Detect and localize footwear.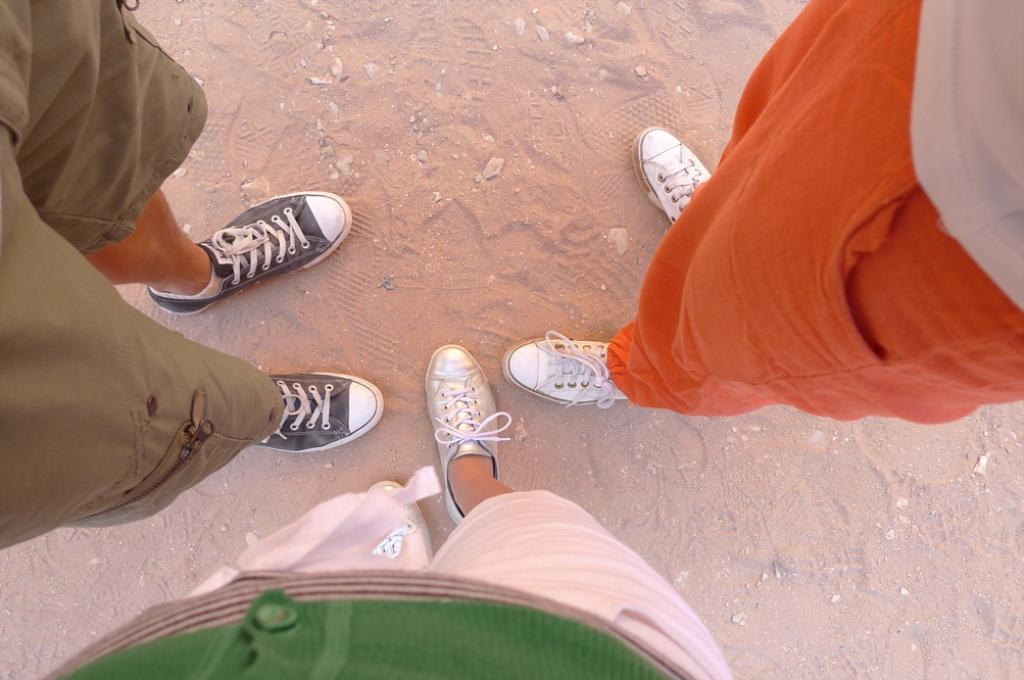
Localized at 418:329:506:525.
